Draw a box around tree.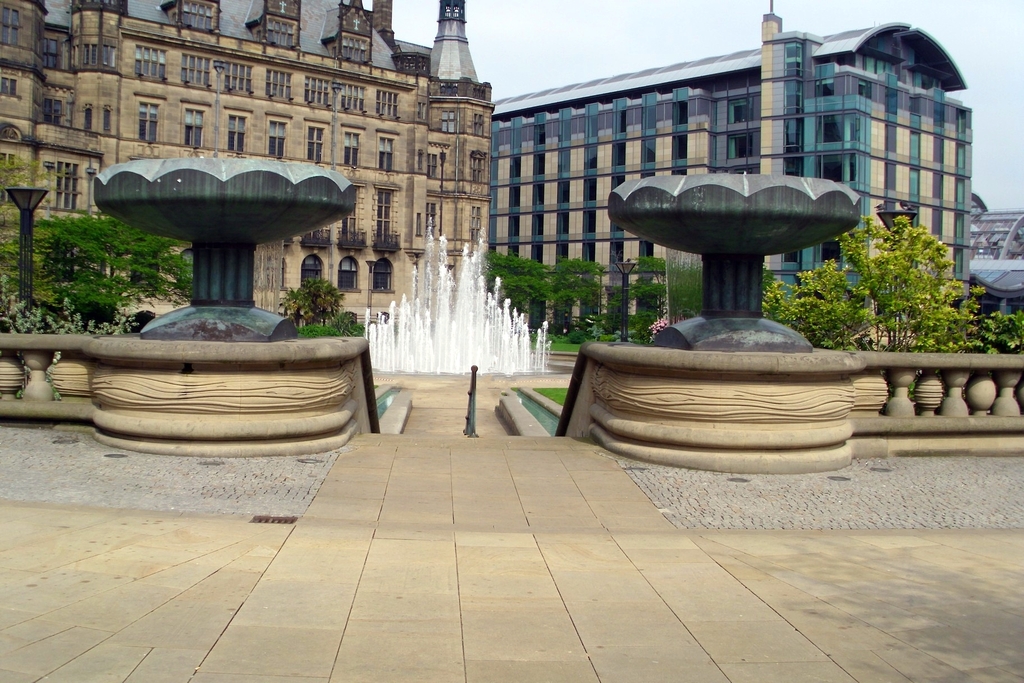
detection(285, 277, 351, 325).
